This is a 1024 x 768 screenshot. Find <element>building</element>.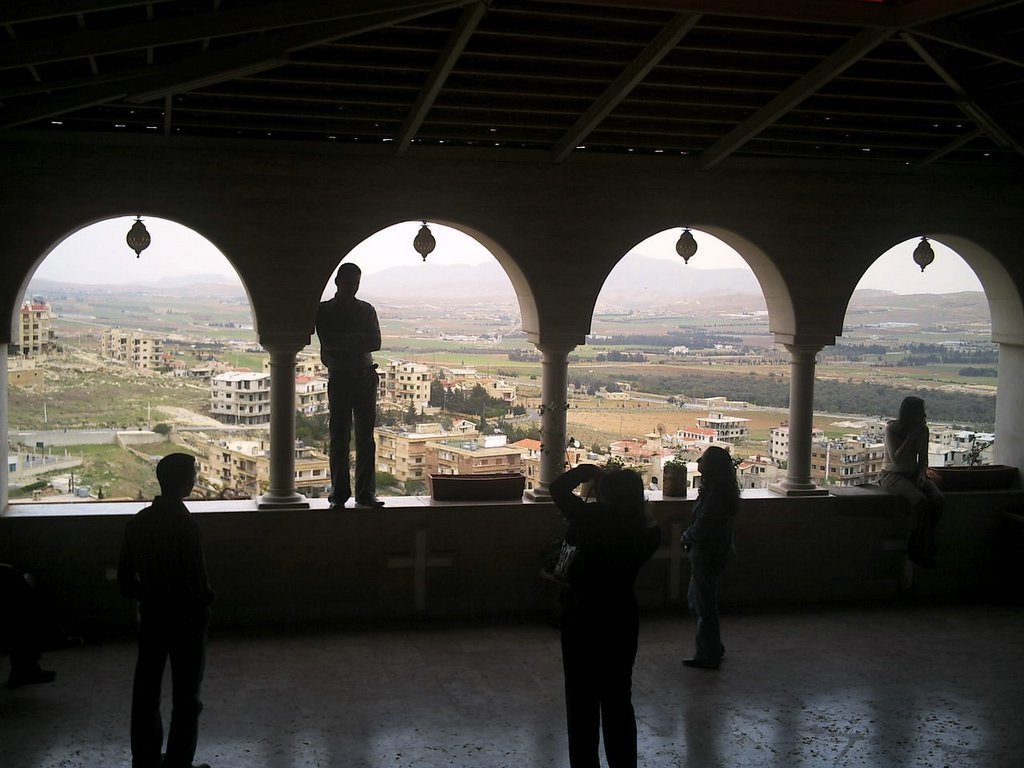
Bounding box: detection(103, 325, 163, 384).
